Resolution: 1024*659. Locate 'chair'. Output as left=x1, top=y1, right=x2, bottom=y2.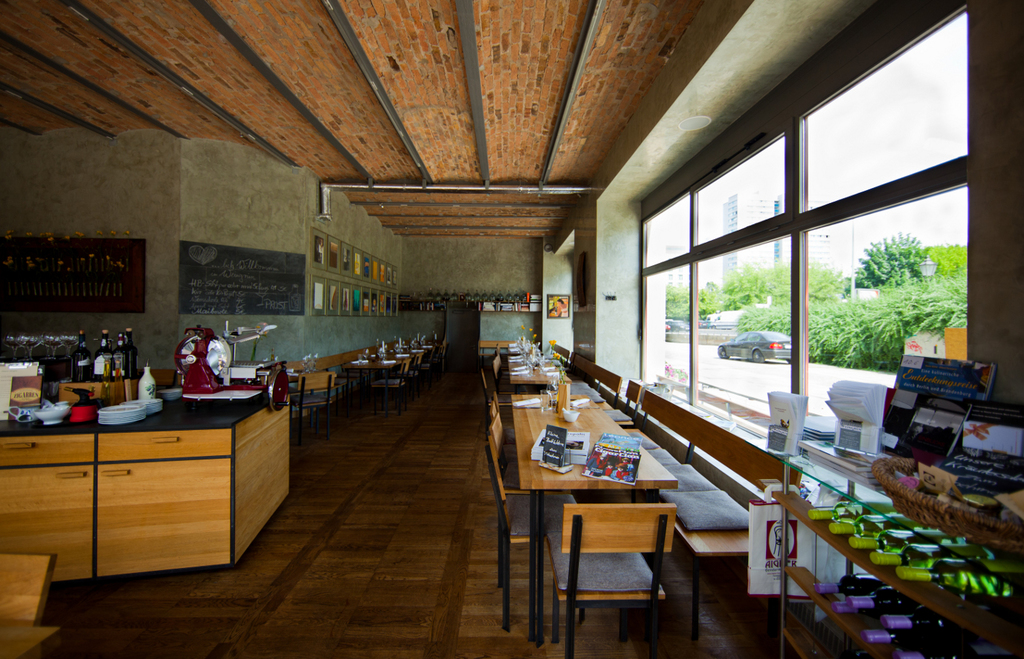
left=439, top=345, right=444, bottom=369.
